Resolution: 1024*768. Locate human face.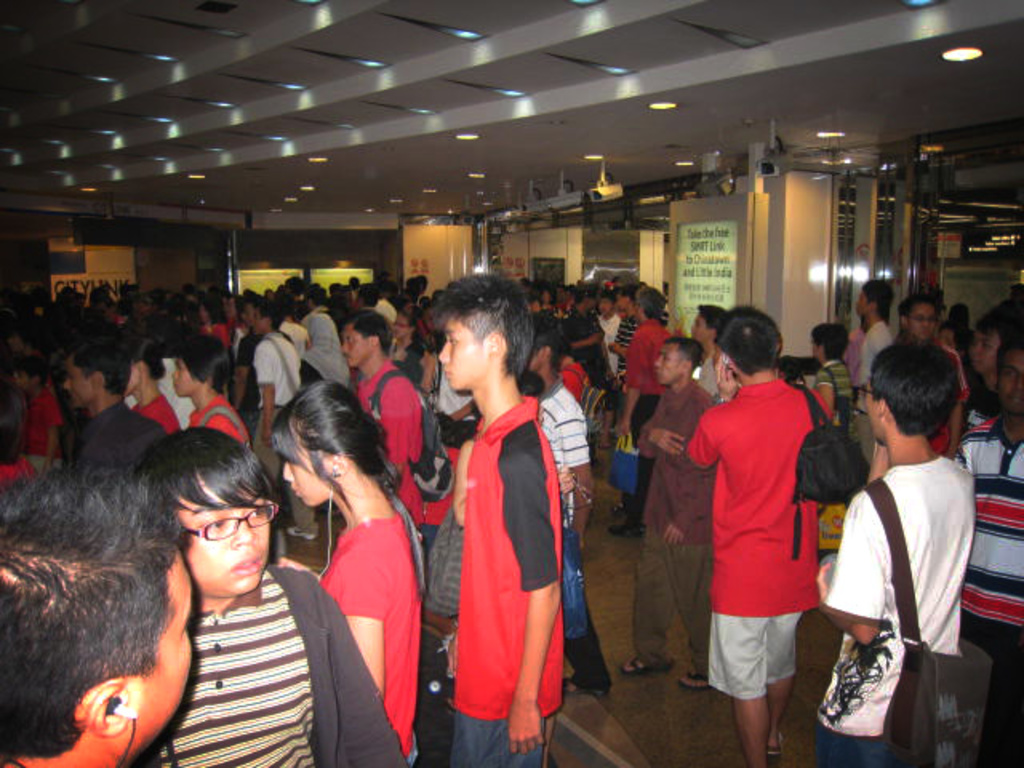
861/374/885/445.
